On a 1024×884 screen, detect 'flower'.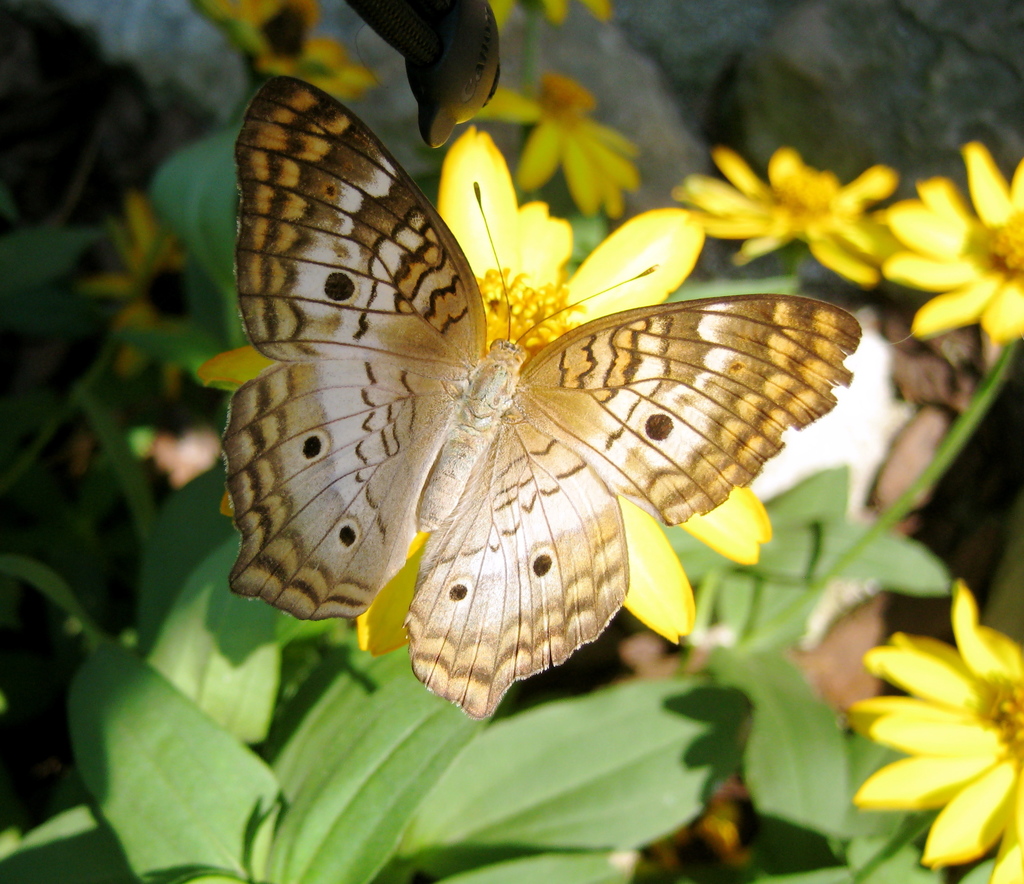
{"x1": 672, "y1": 146, "x2": 895, "y2": 285}.
